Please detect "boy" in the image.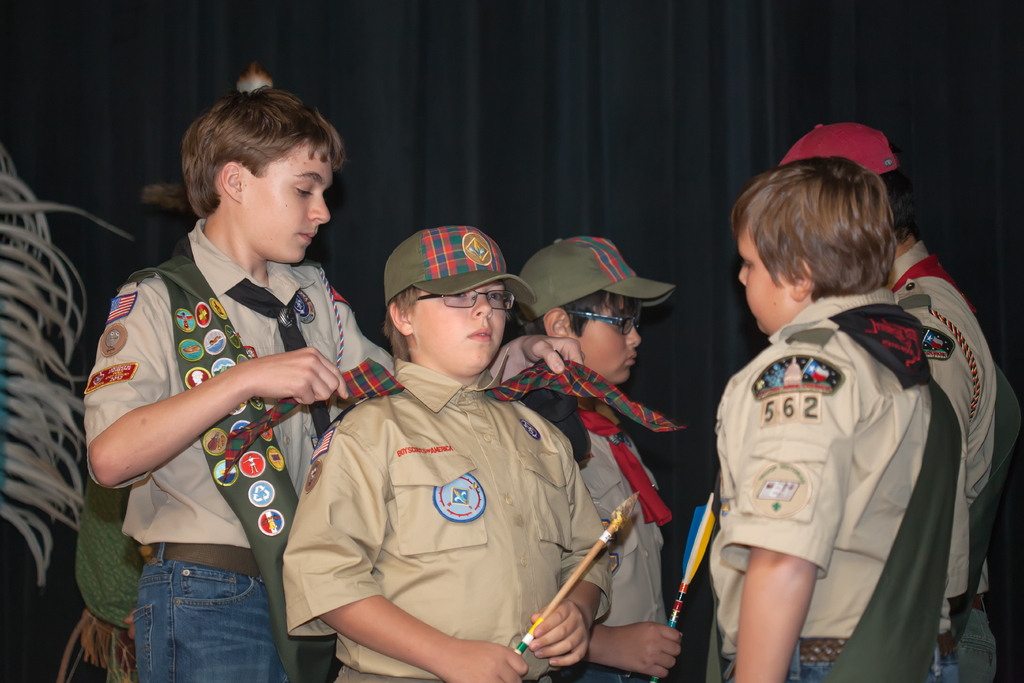
777,120,1021,682.
